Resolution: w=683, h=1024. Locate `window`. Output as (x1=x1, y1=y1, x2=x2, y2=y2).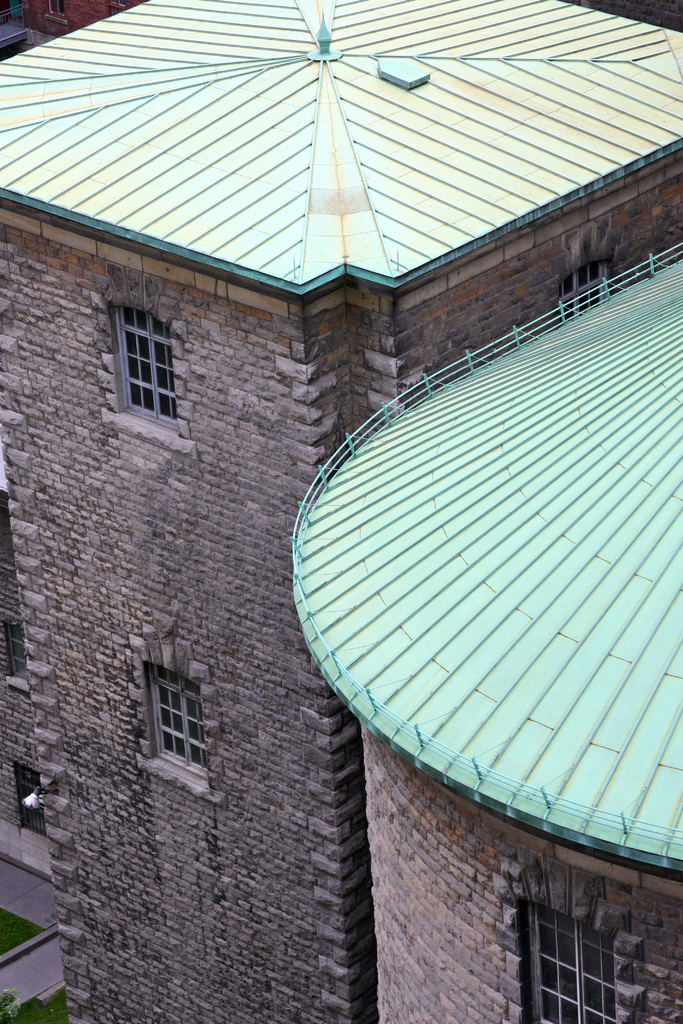
(x1=527, y1=890, x2=629, y2=1023).
